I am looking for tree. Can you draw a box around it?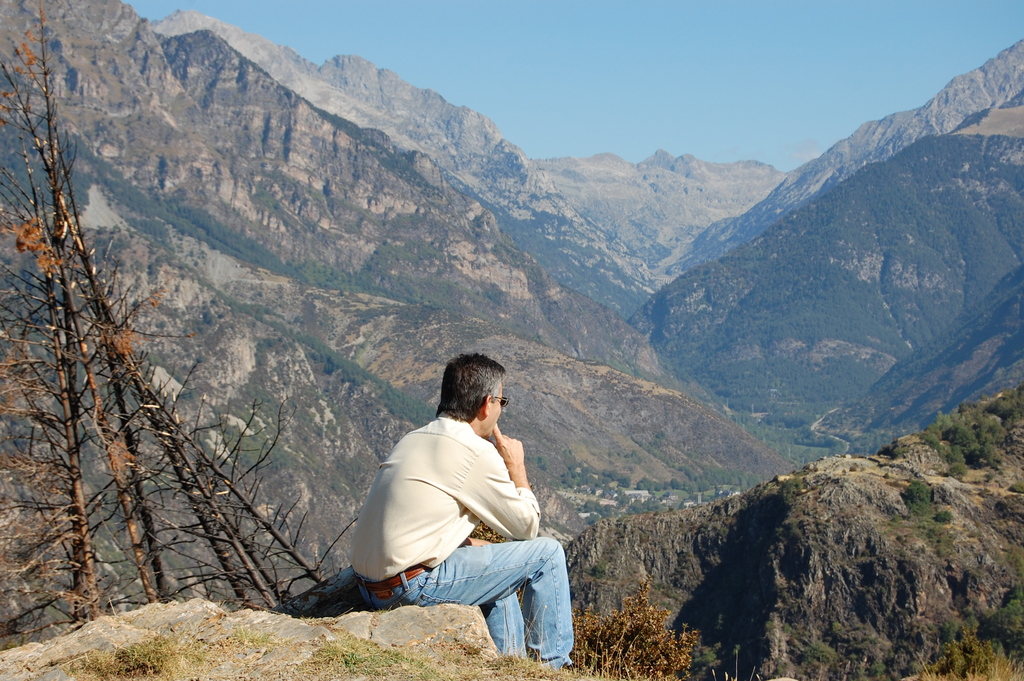
Sure, the bounding box is box=[0, 0, 355, 626].
